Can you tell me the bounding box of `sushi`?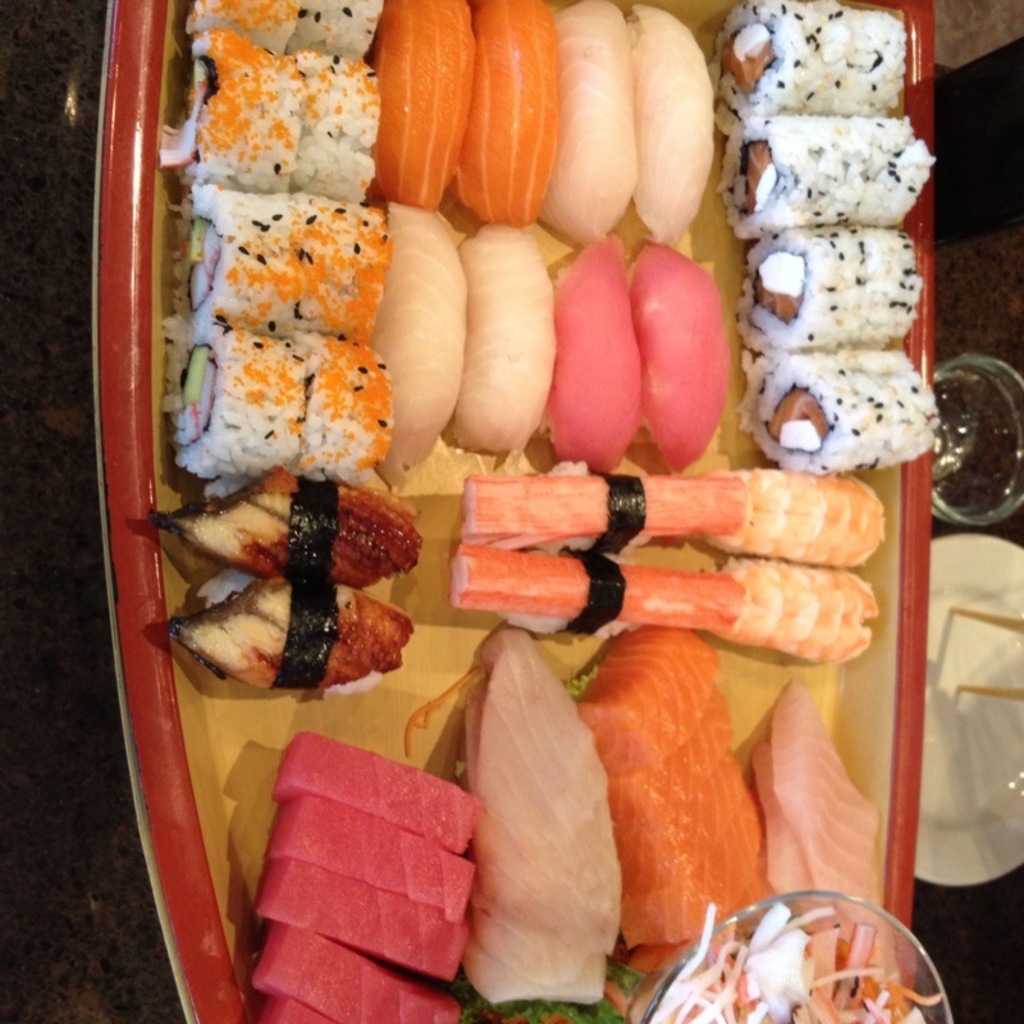
locate(170, 186, 296, 348).
